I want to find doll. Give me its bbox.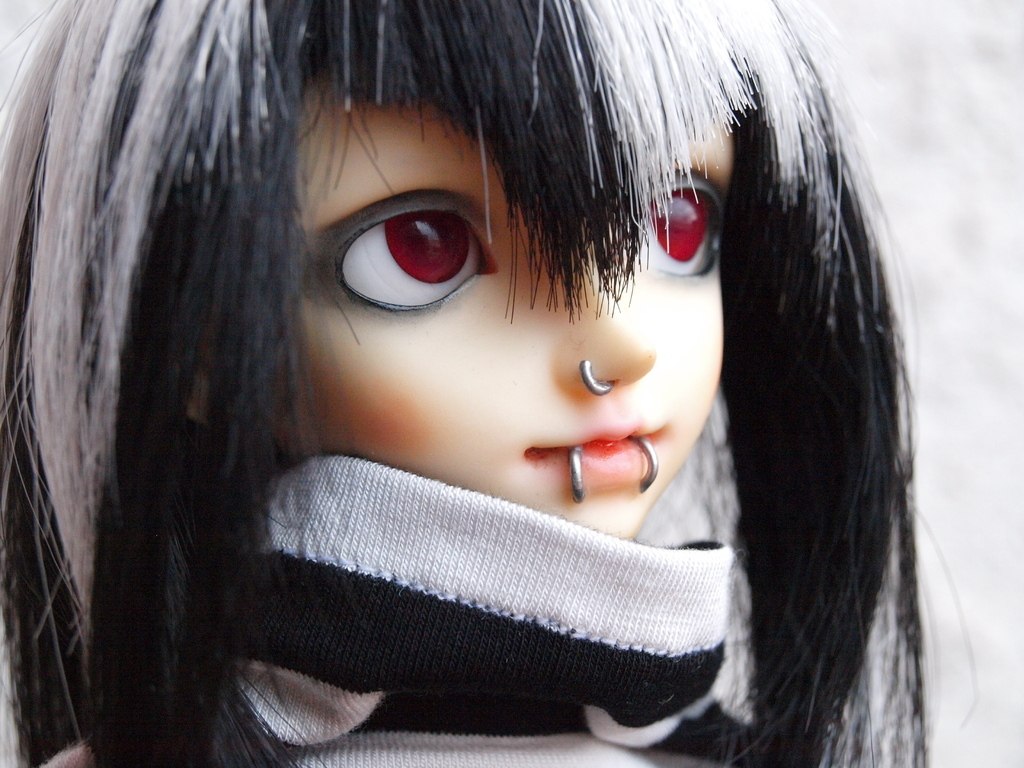
0/0/947/764.
